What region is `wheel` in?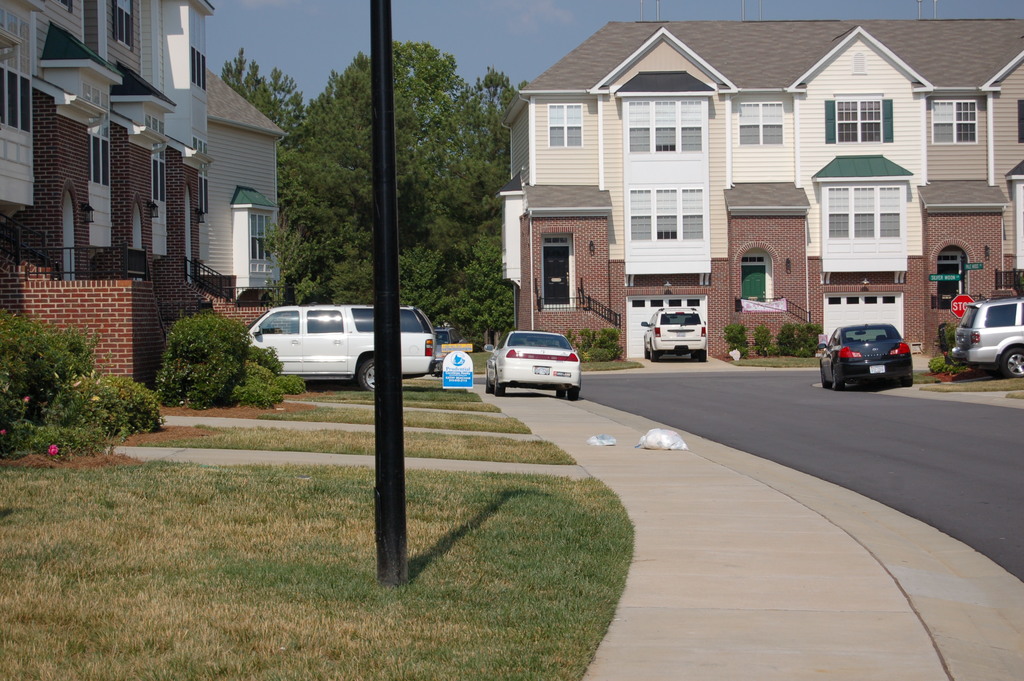
region(496, 373, 505, 397).
